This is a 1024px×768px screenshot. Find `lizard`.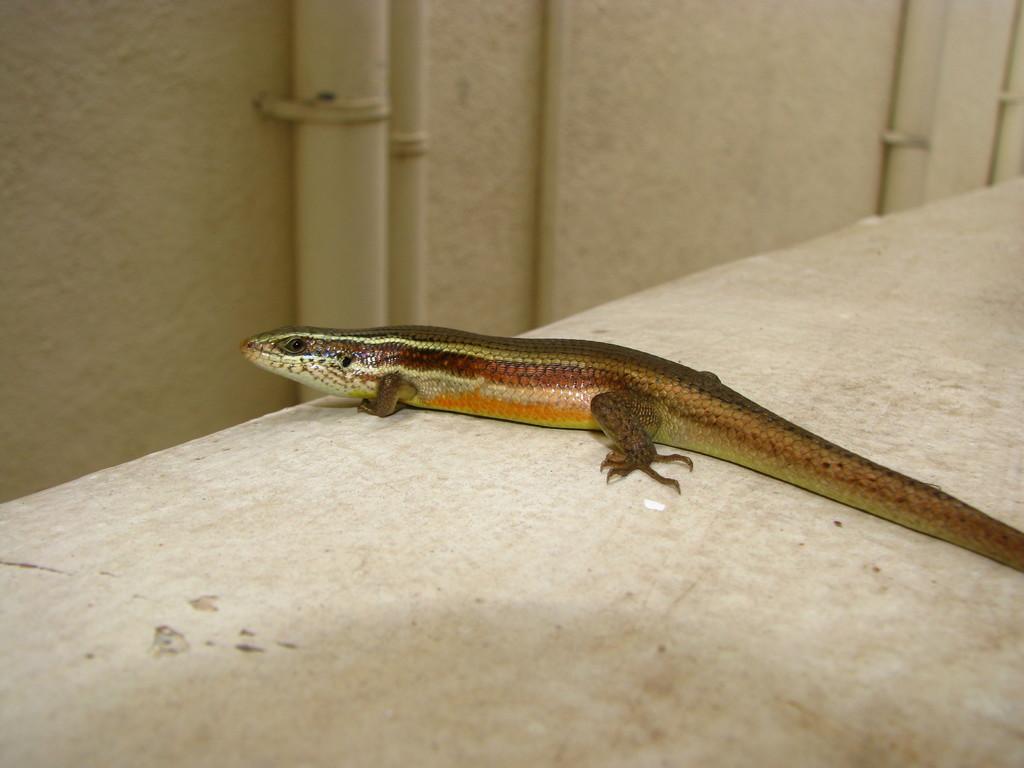
Bounding box: box(240, 321, 1020, 572).
